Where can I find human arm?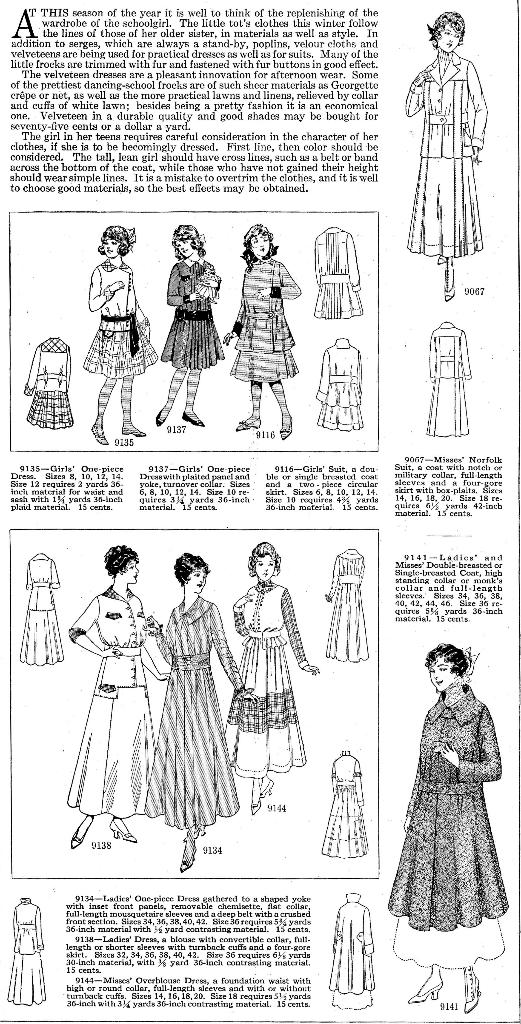
You can find it at detection(67, 595, 121, 659).
